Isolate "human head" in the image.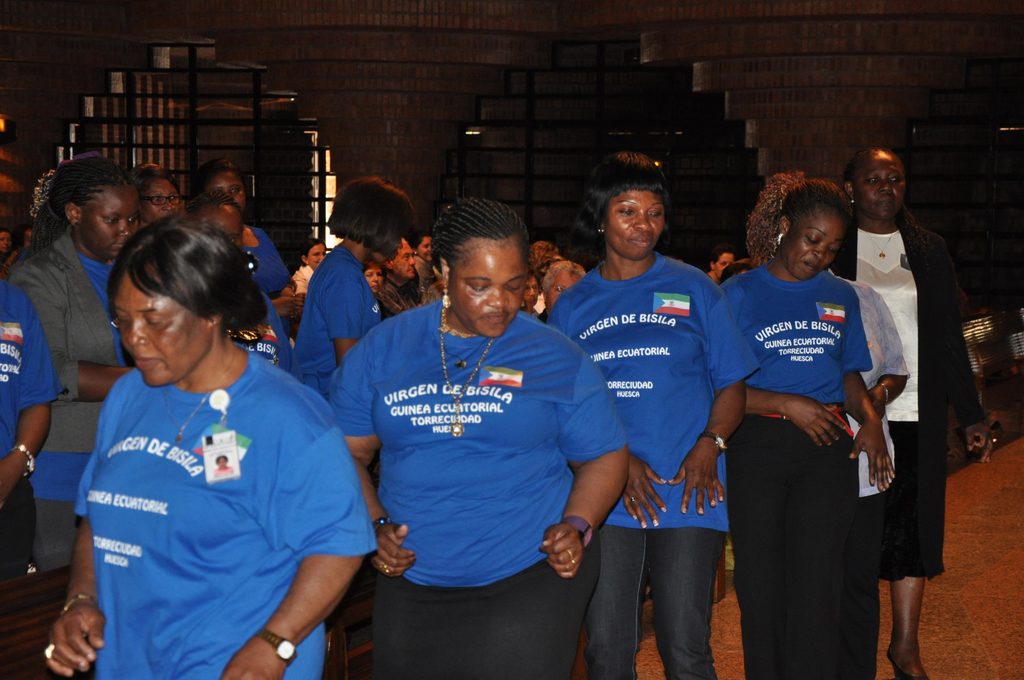
Isolated region: left=0, top=224, right=17, bottom=257.
